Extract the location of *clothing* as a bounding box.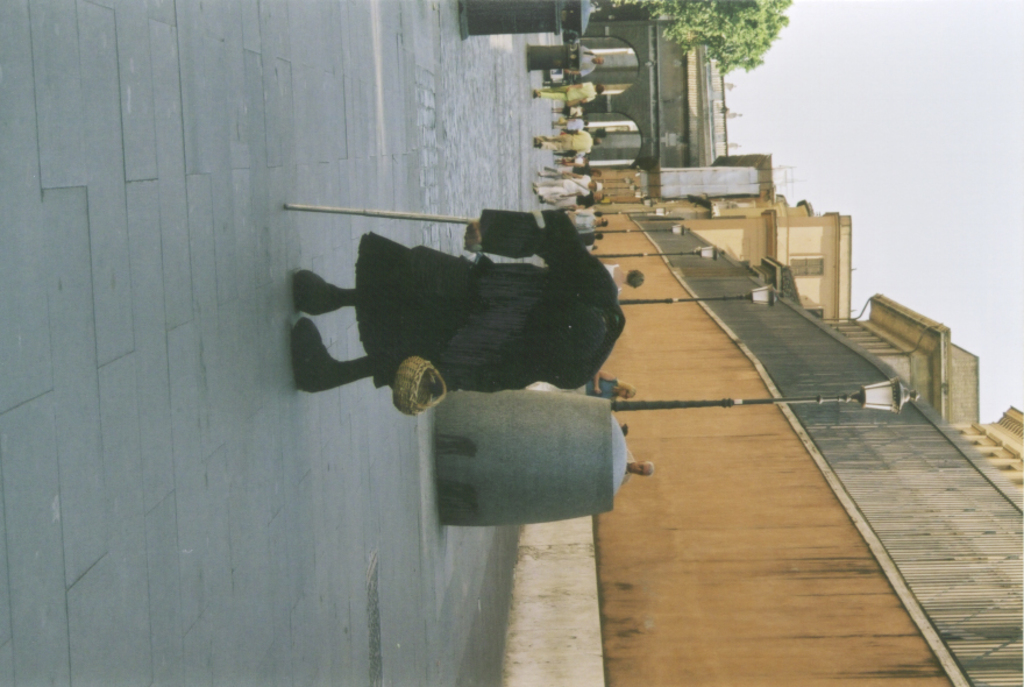
detection(526, 128, 597, 155).
